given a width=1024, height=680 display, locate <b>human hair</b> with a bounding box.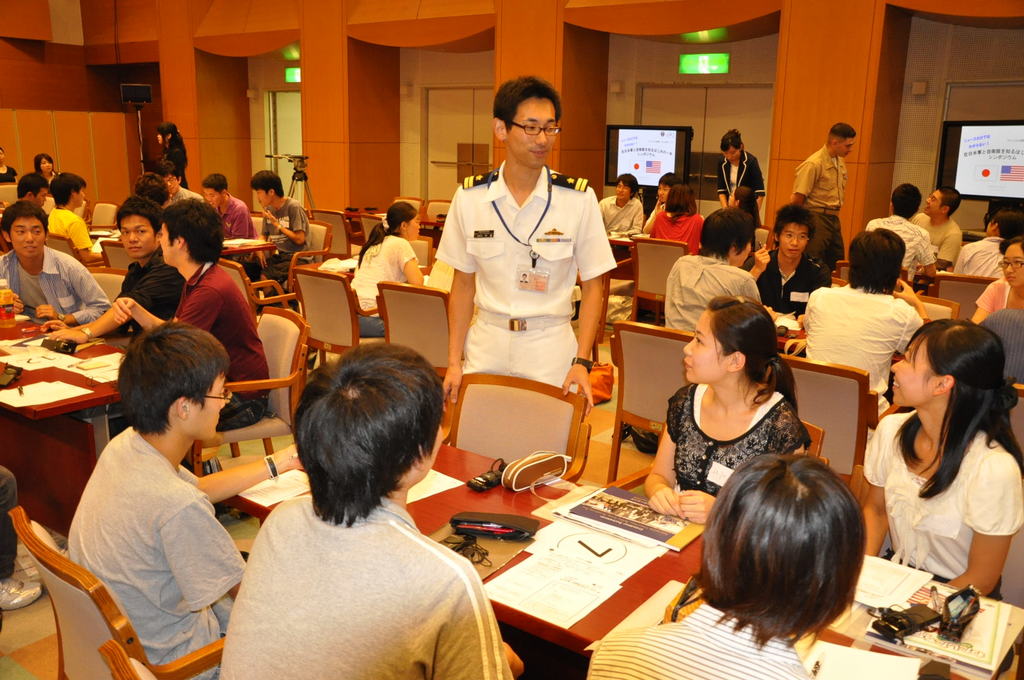
Located: box(0, 149, 6, 156).
